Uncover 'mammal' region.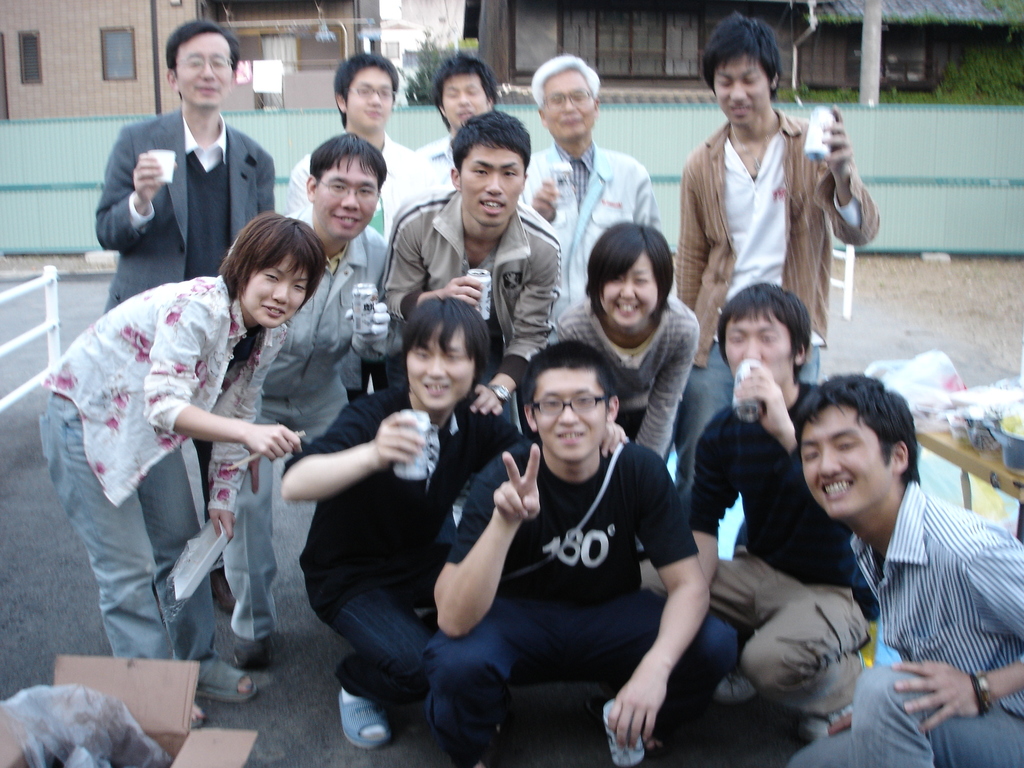
Uncovered: <box>289,48,441,241</box>.
